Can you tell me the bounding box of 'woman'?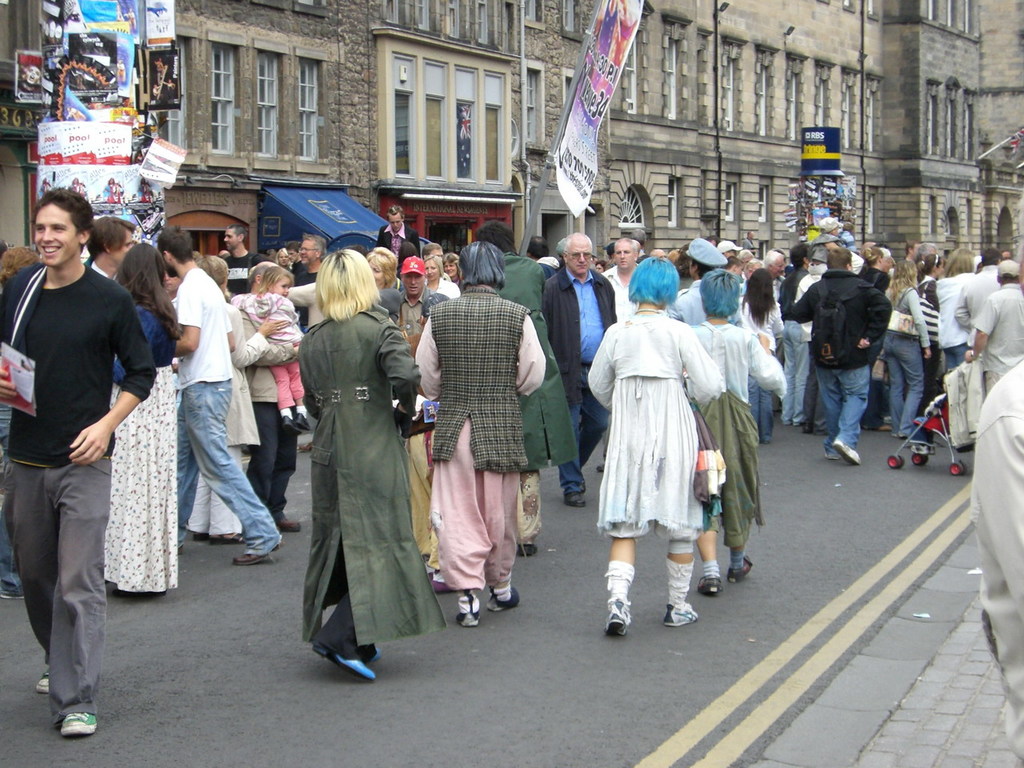
BBox(586, 251, 721, 627).
